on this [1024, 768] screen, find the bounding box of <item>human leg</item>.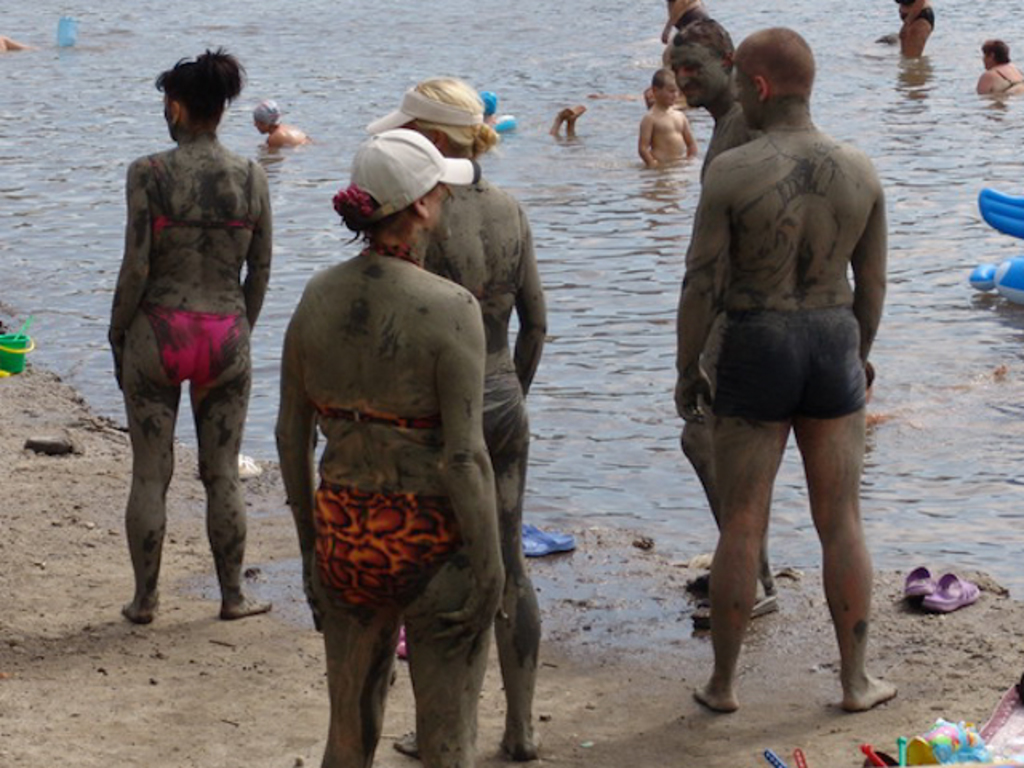
Bounding box: (x1=122, y1=298, x2=181, y2=618).
